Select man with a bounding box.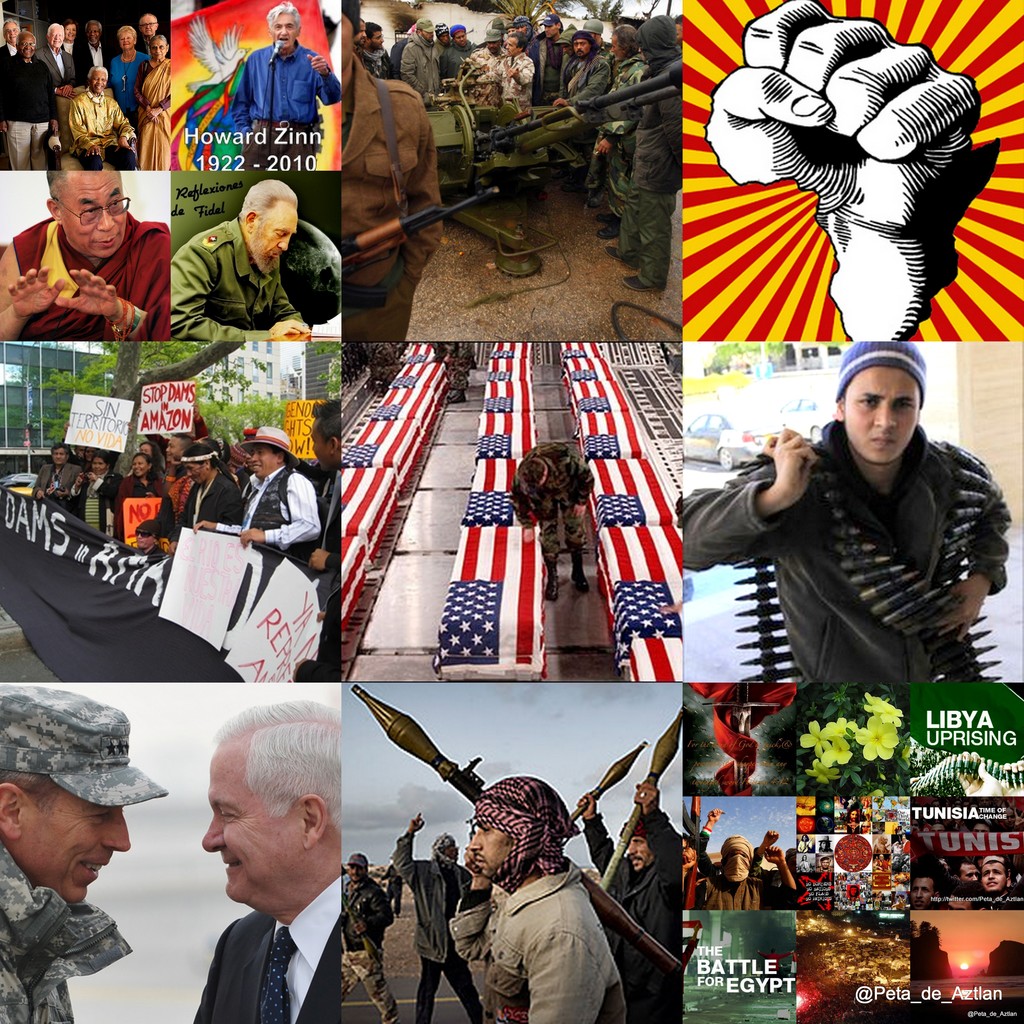
[556,35,612,207].
